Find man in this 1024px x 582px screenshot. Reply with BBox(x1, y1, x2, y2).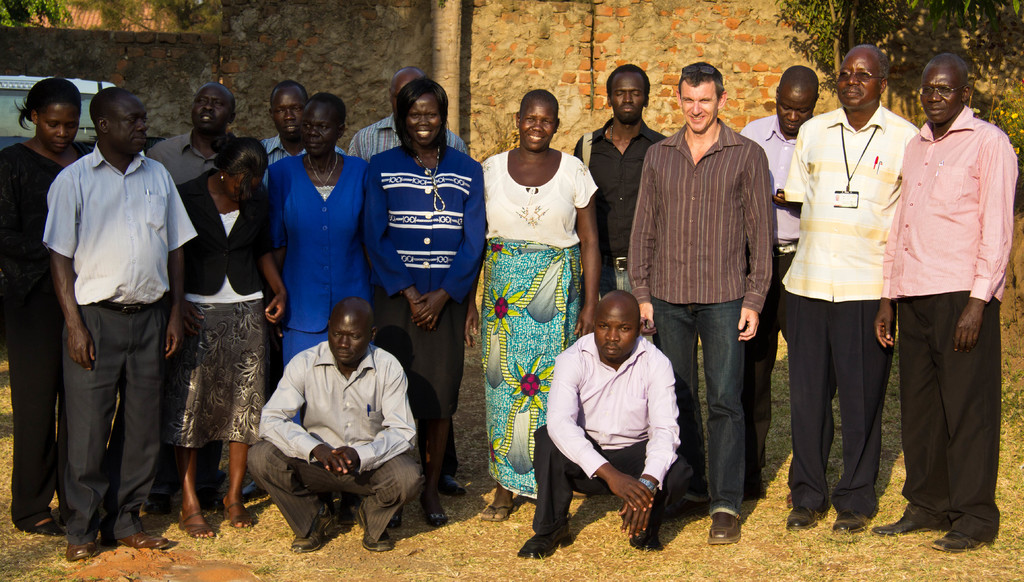
BBox(740, 63, 820, 501).
